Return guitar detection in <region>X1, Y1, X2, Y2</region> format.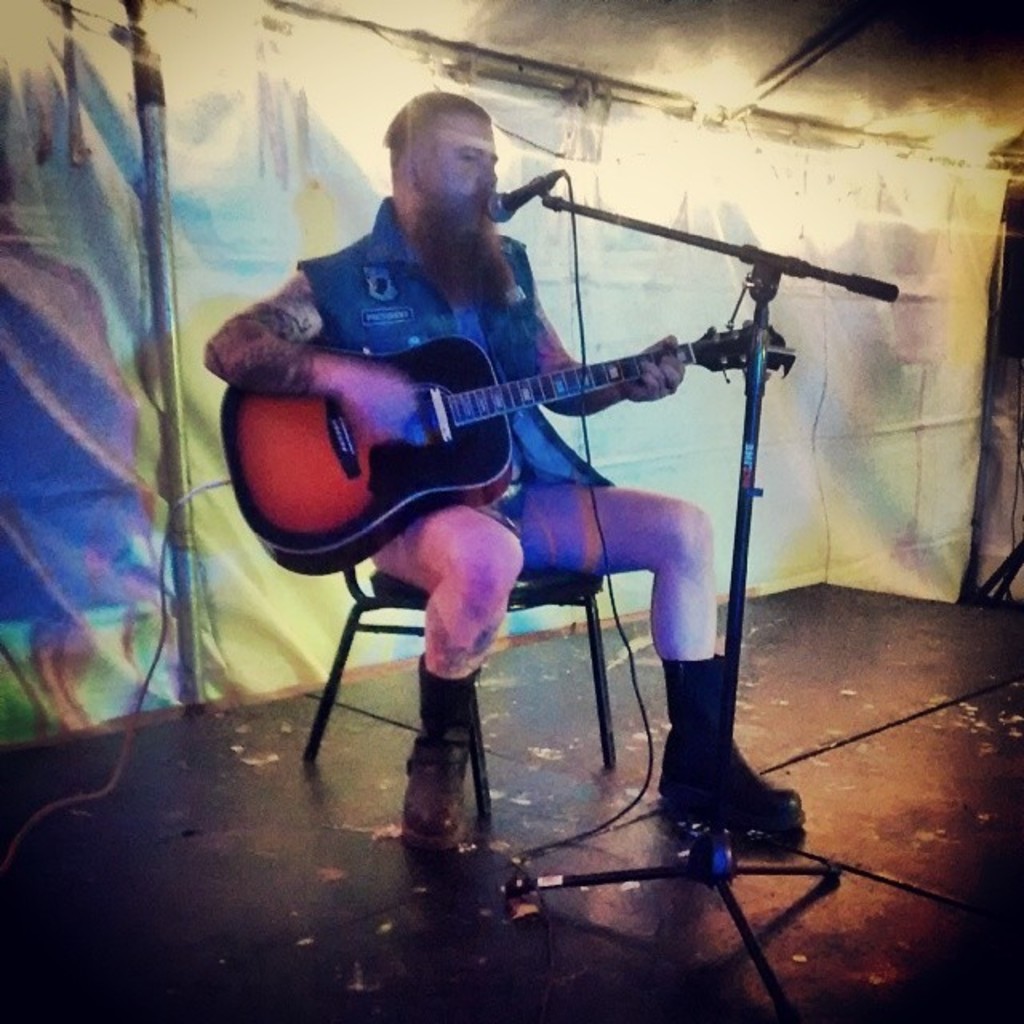
<region>218, 331, 784, 574</region>.
